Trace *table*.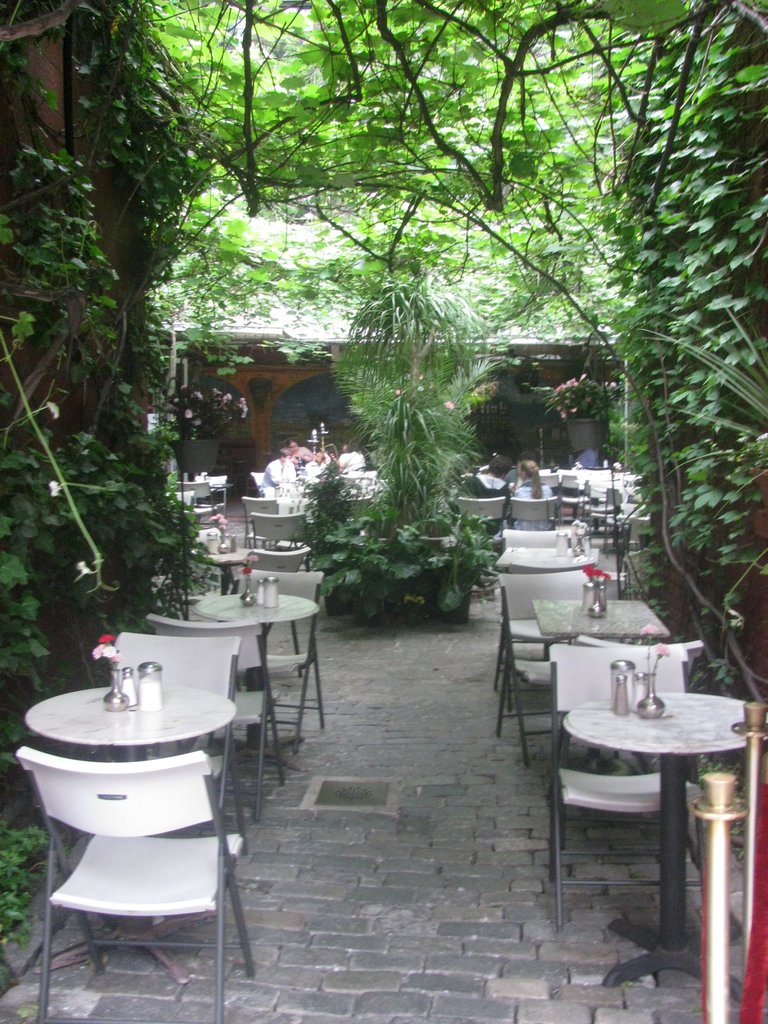
Traced to select_region(198, 544, 259, 595).
